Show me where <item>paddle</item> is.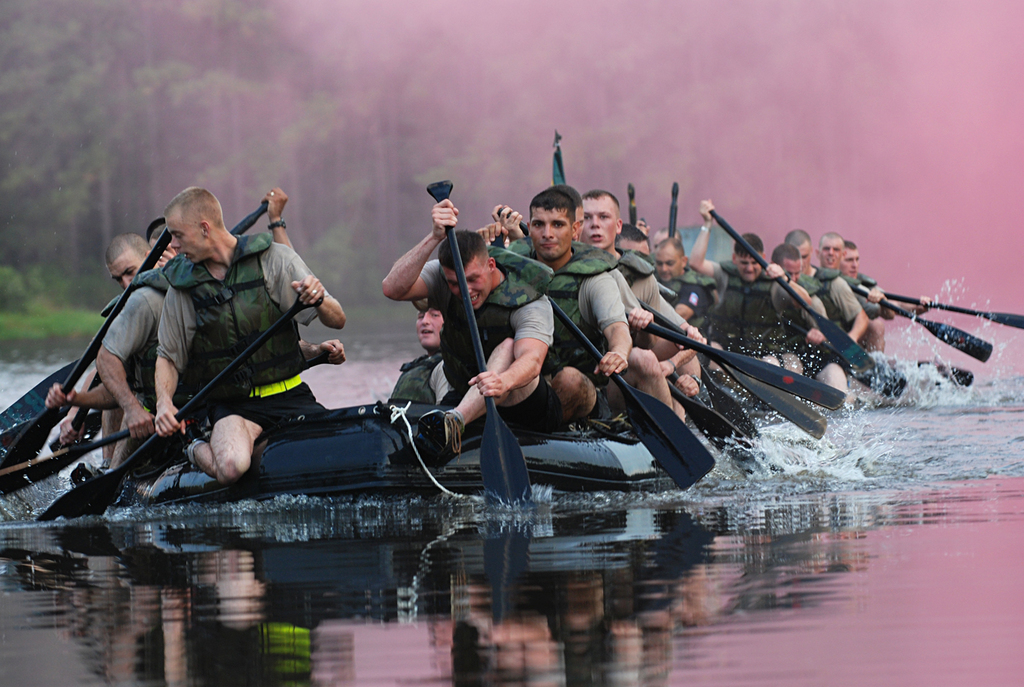
<item>paddle</item> is at BBox(0, 227, 171, 471).
